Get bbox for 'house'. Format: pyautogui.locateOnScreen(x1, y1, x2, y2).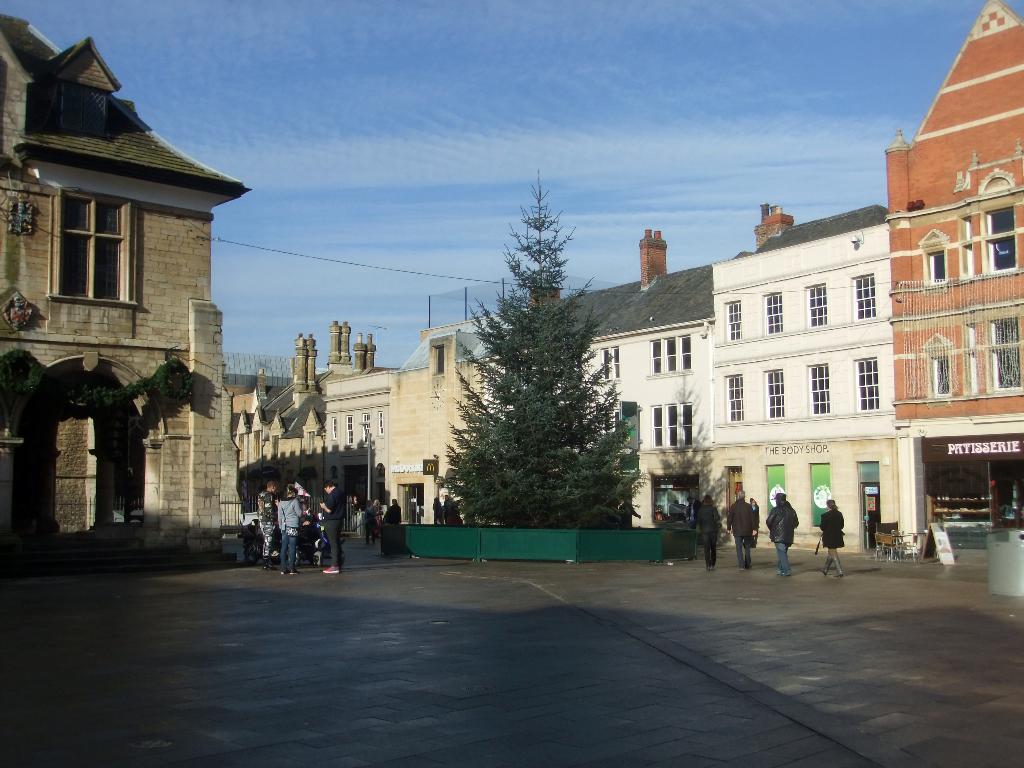
pyautogui.locateOnScreen(392, 337, 482, 536).
